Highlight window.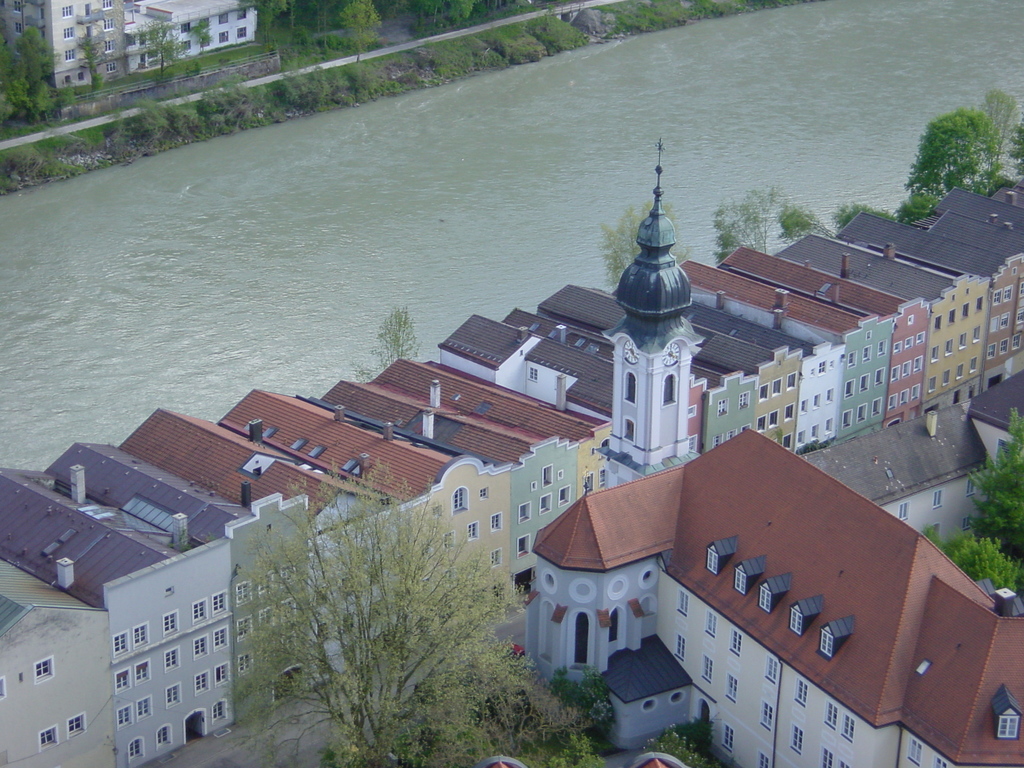
Highlighted region: 211, 595, 229, 616.
